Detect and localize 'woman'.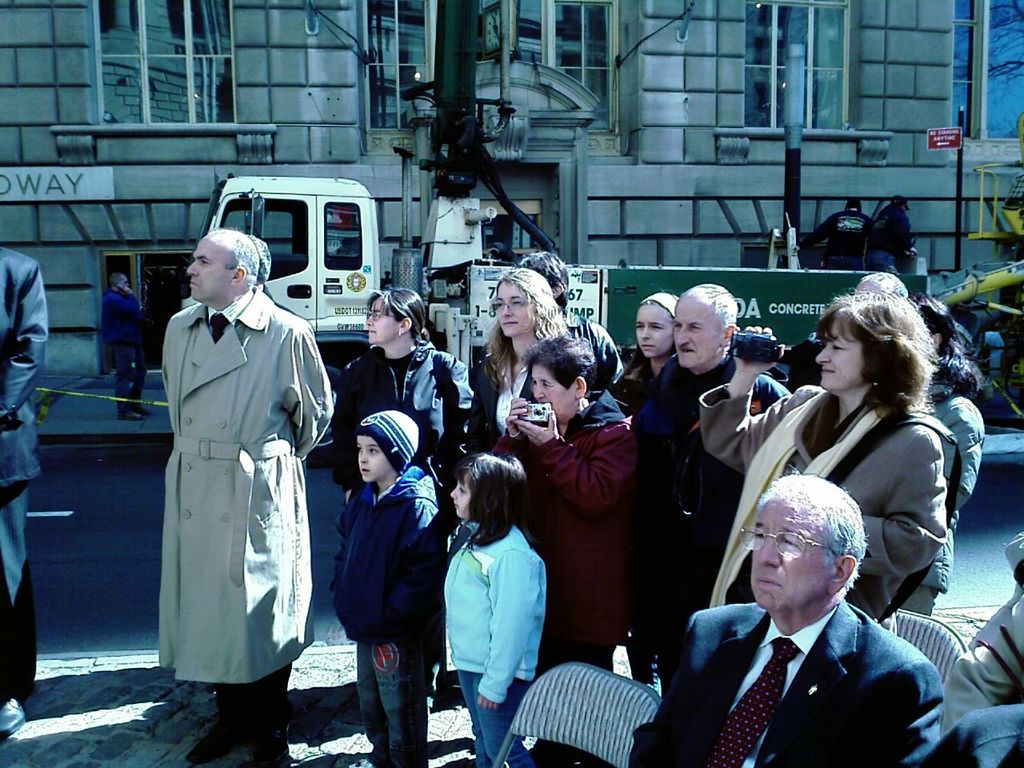
Localized at [x1=329, y1=285, x2=473, y2=711].
